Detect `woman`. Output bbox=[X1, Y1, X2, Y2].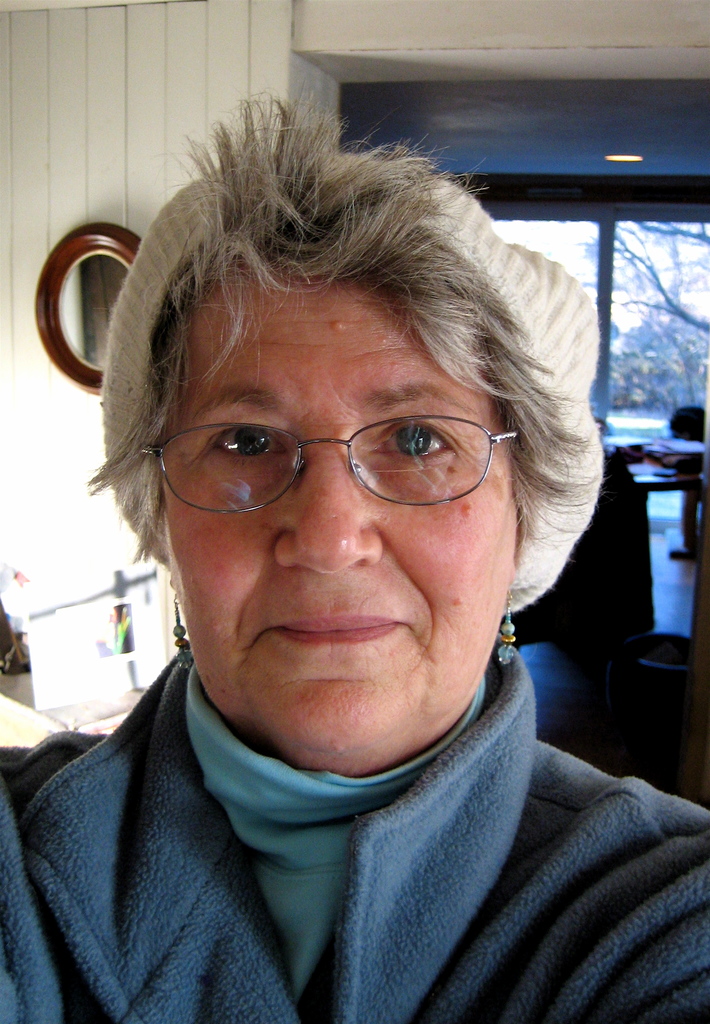
bbox=[0, 111, 690, 1023].
